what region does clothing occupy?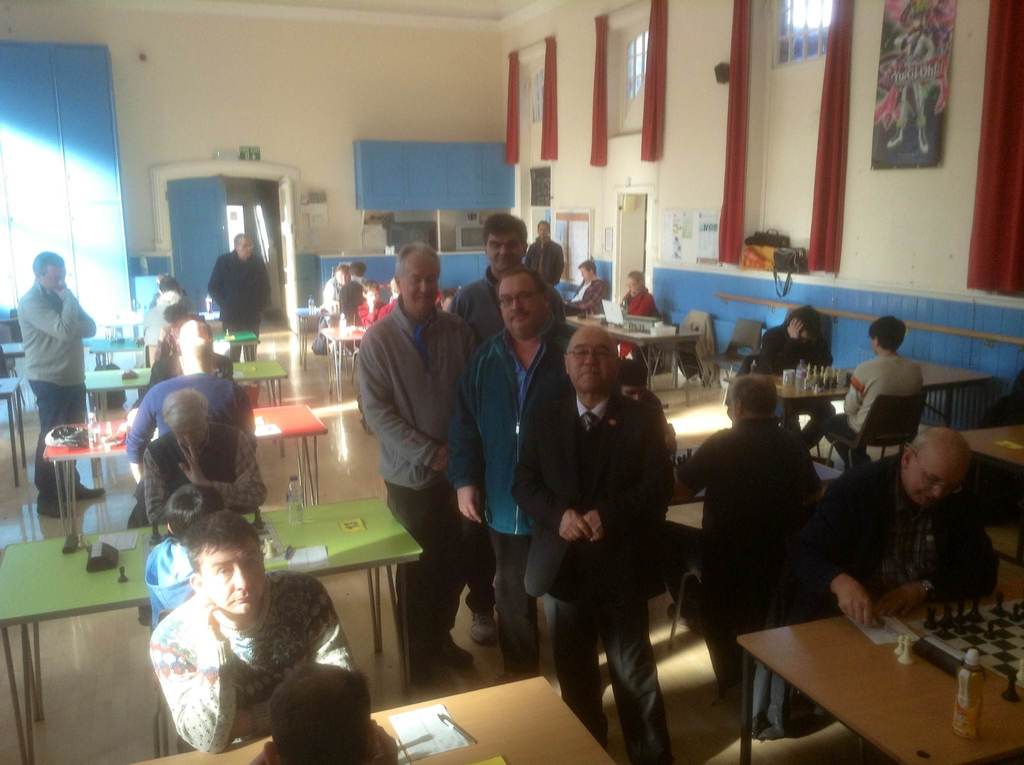
pyautogui.locateOnScreen(20, 277, 102, 504).
